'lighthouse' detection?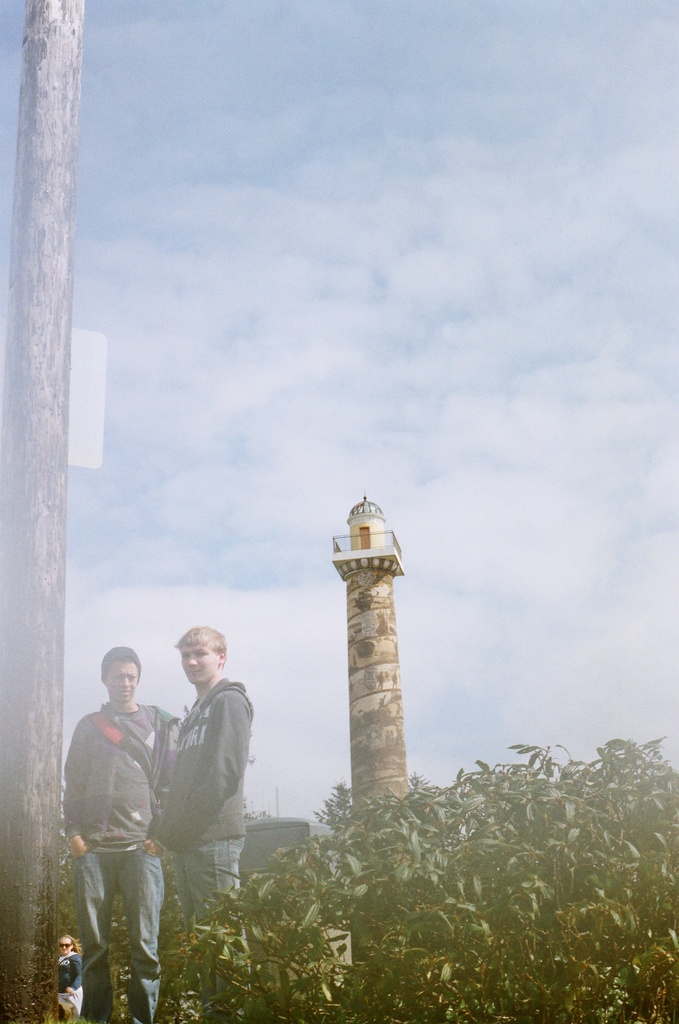
<box>327,492,405,803</box>
